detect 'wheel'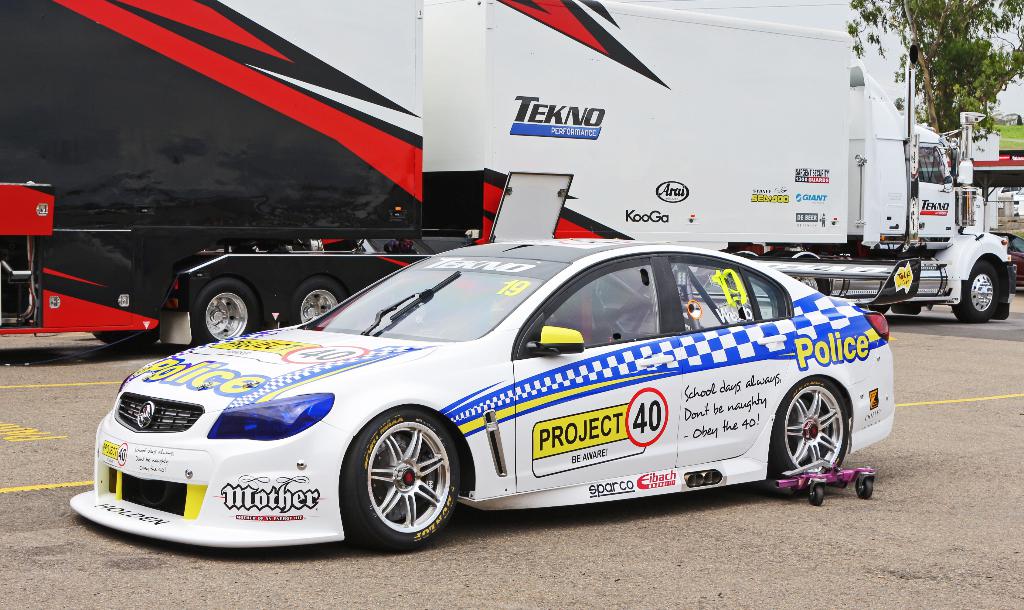
189 274 266 348
